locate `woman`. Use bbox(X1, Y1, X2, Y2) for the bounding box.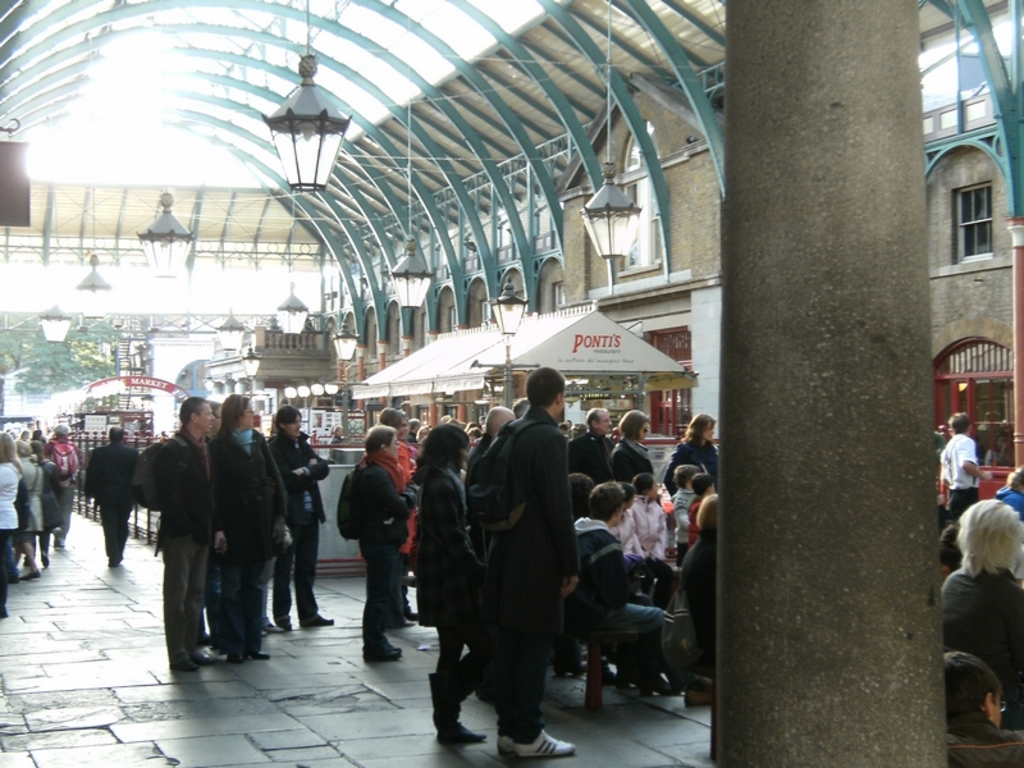
bbox(365, 406, 416, 641).
